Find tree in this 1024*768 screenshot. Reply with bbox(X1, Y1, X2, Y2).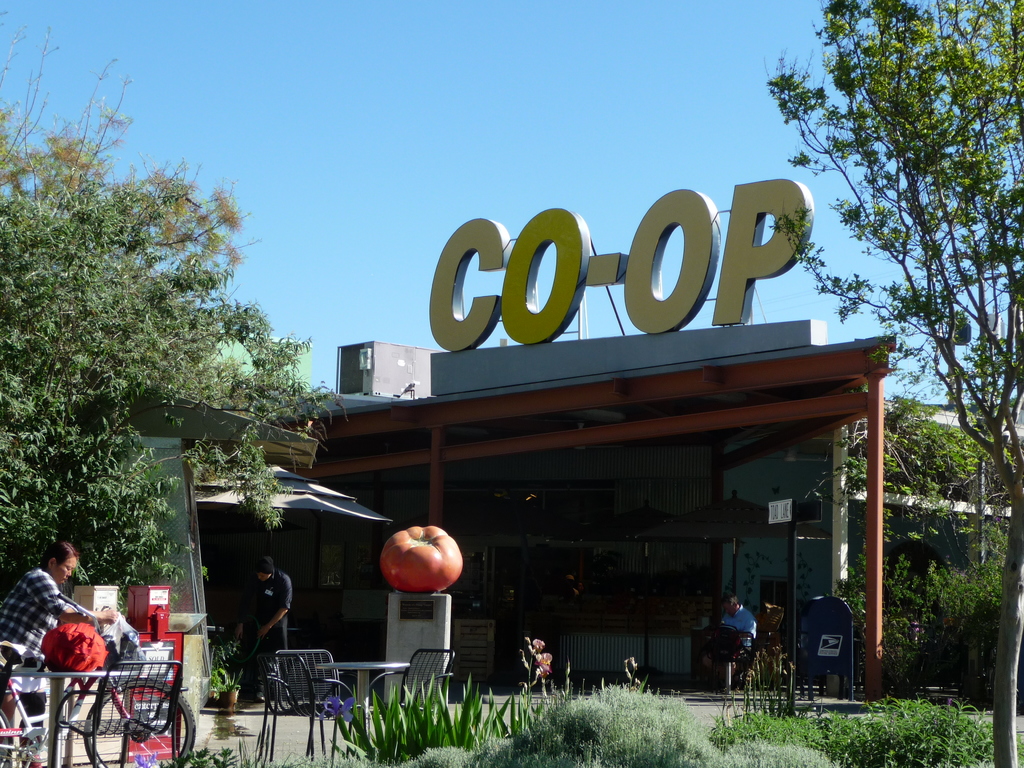
bbox(840, 399, 1023, 513).
